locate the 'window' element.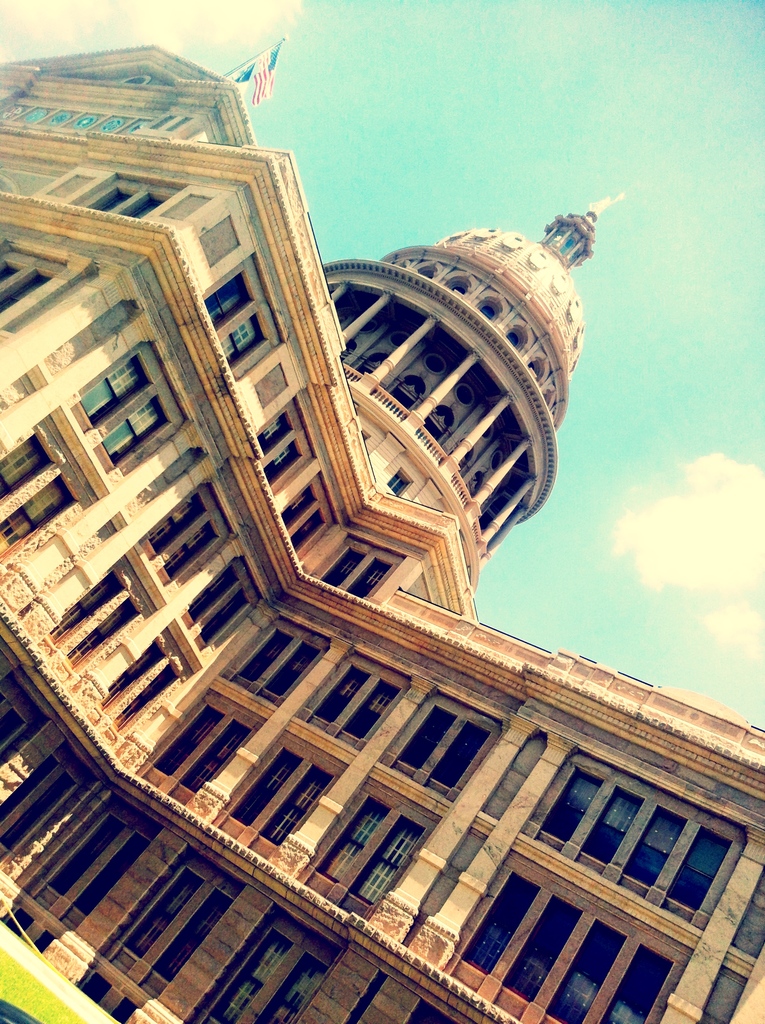
Element bbox: [316, 668, 392, 742].
